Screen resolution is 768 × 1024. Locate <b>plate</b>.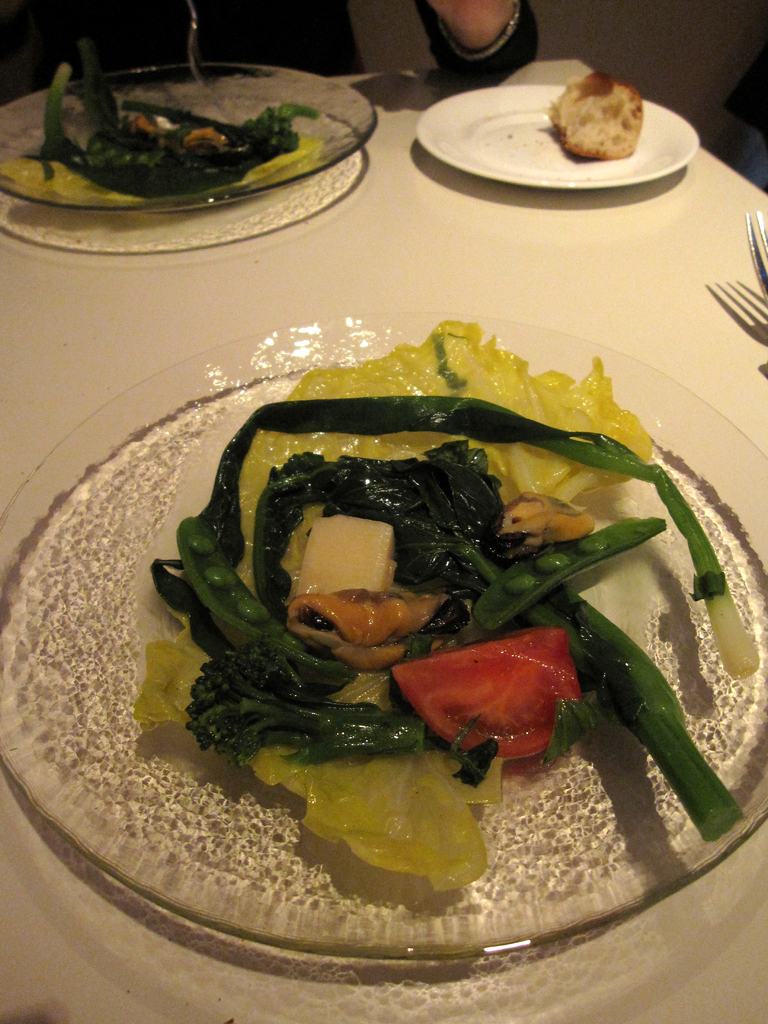
(420,61,680,192).
